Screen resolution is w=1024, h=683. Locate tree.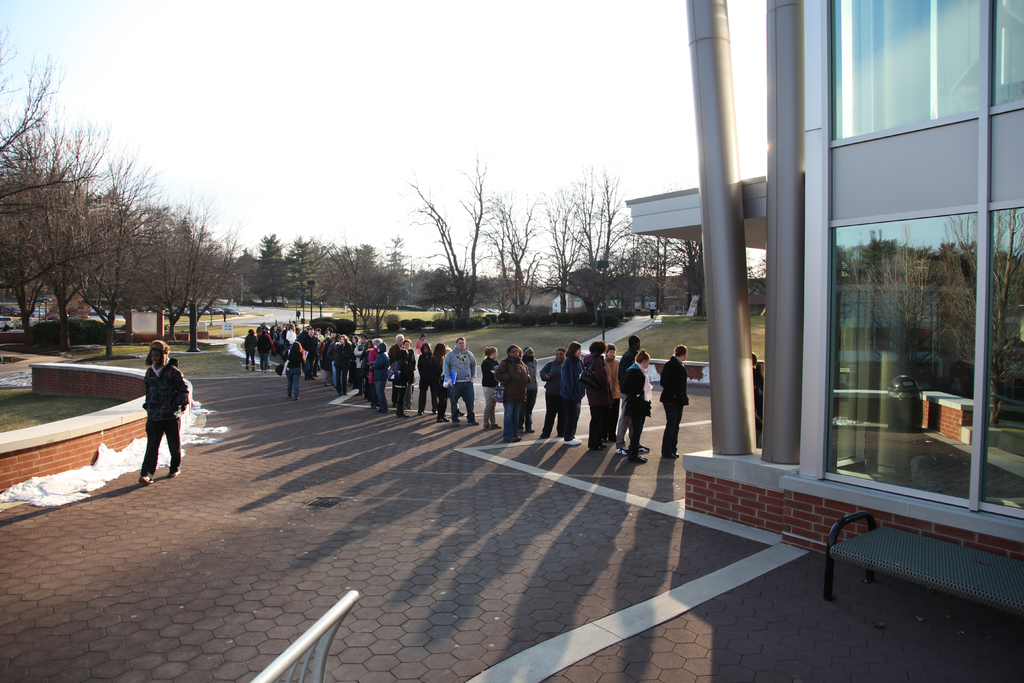
237 231 289 305.
